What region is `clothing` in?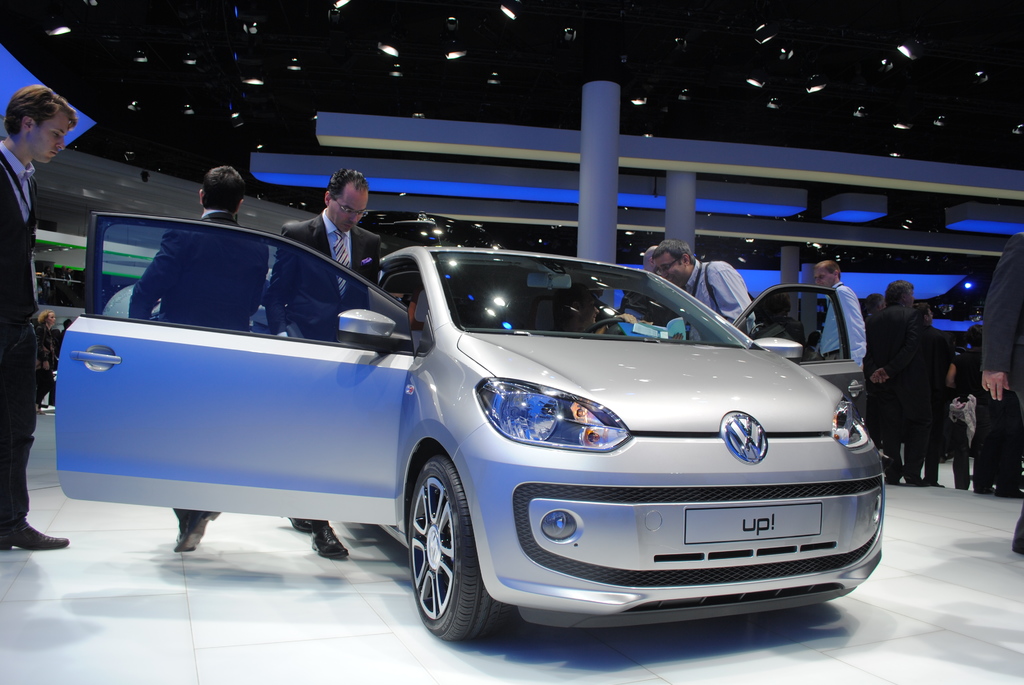
(left=681, top=260, right=753, bottom=340).
